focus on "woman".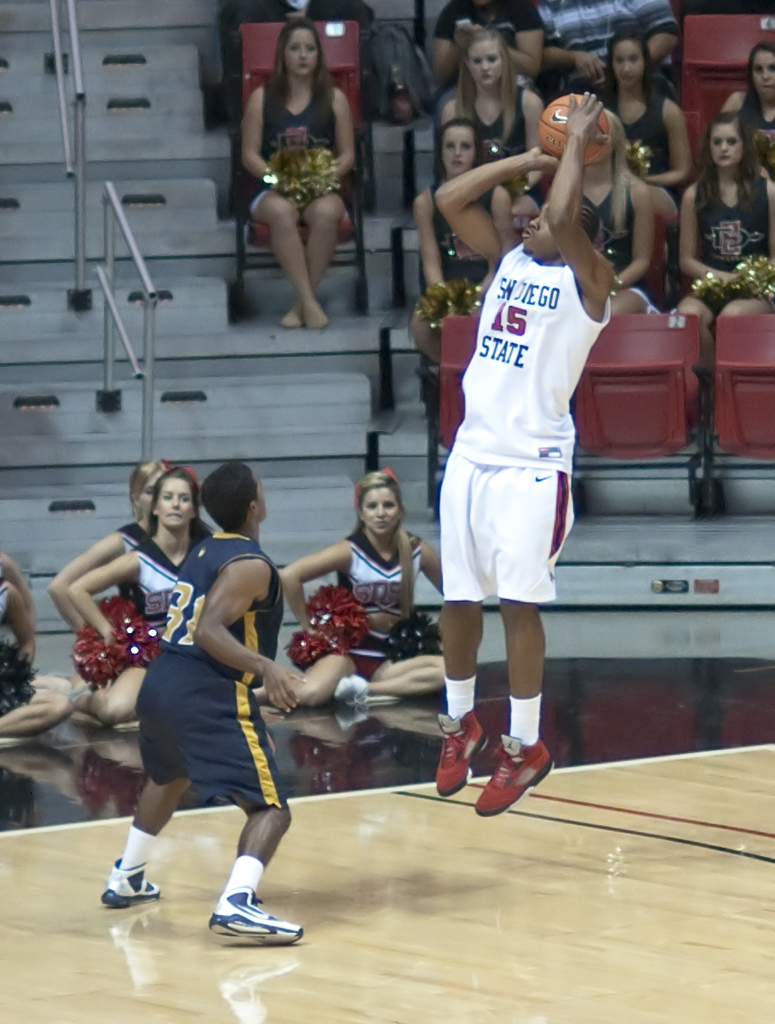
Focused at [left=59, top=462, right=227, bottom=723].
